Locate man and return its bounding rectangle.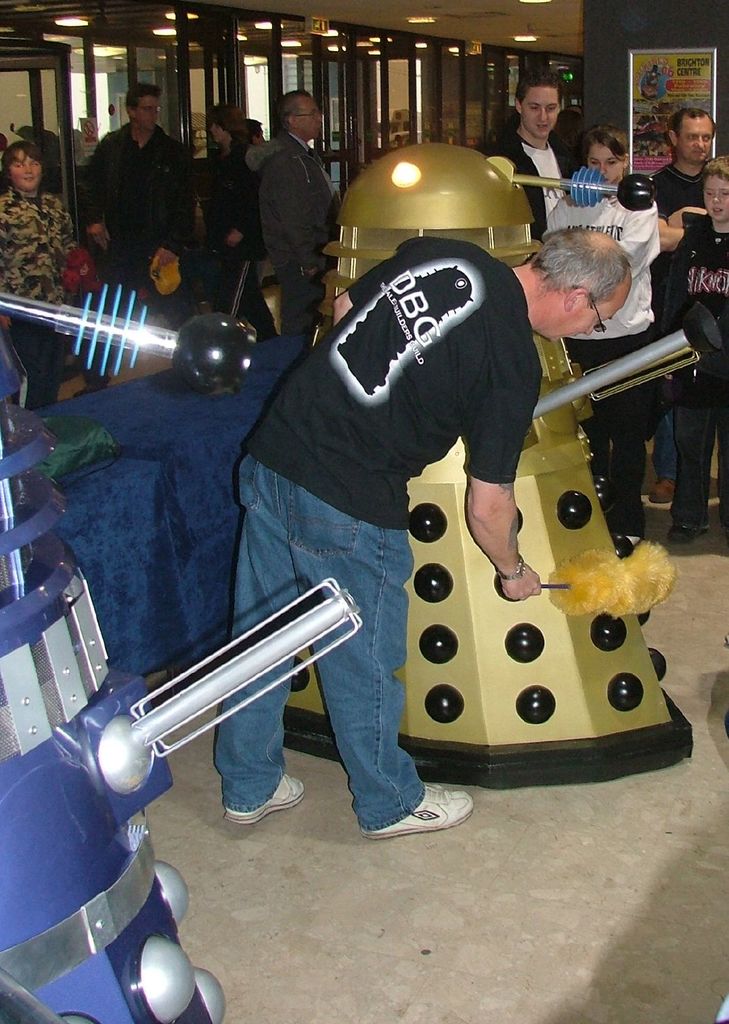
bbox(58, 82, 205, 394).
